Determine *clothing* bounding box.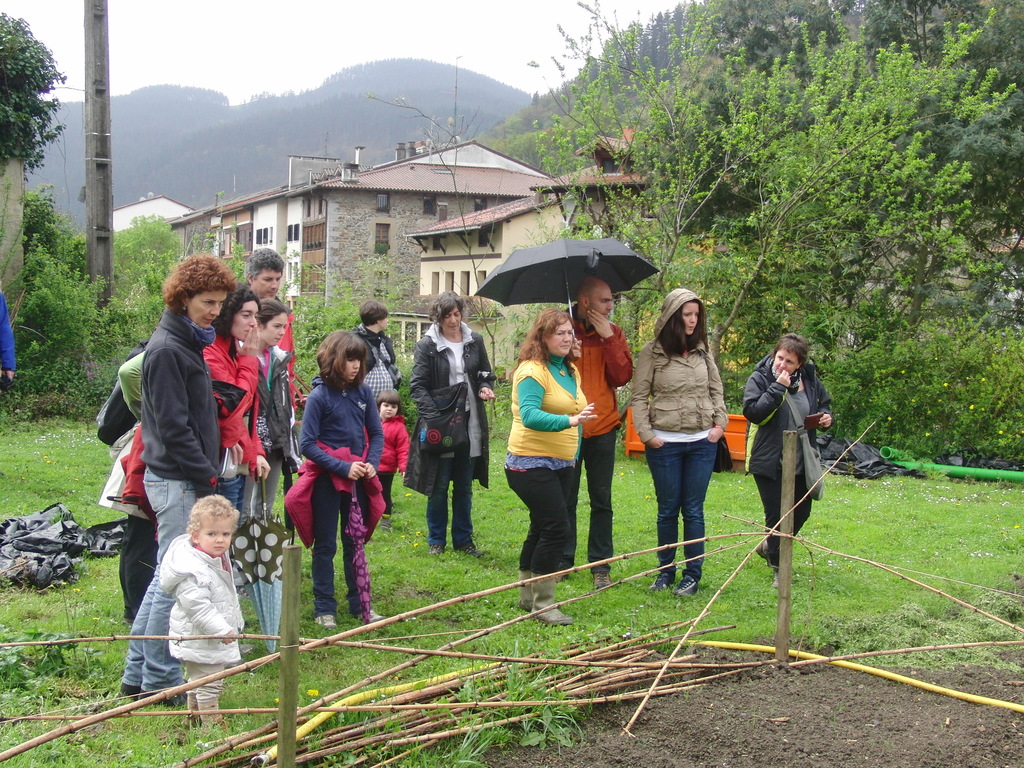
Determined: detection(569, 321, 635, 435).
